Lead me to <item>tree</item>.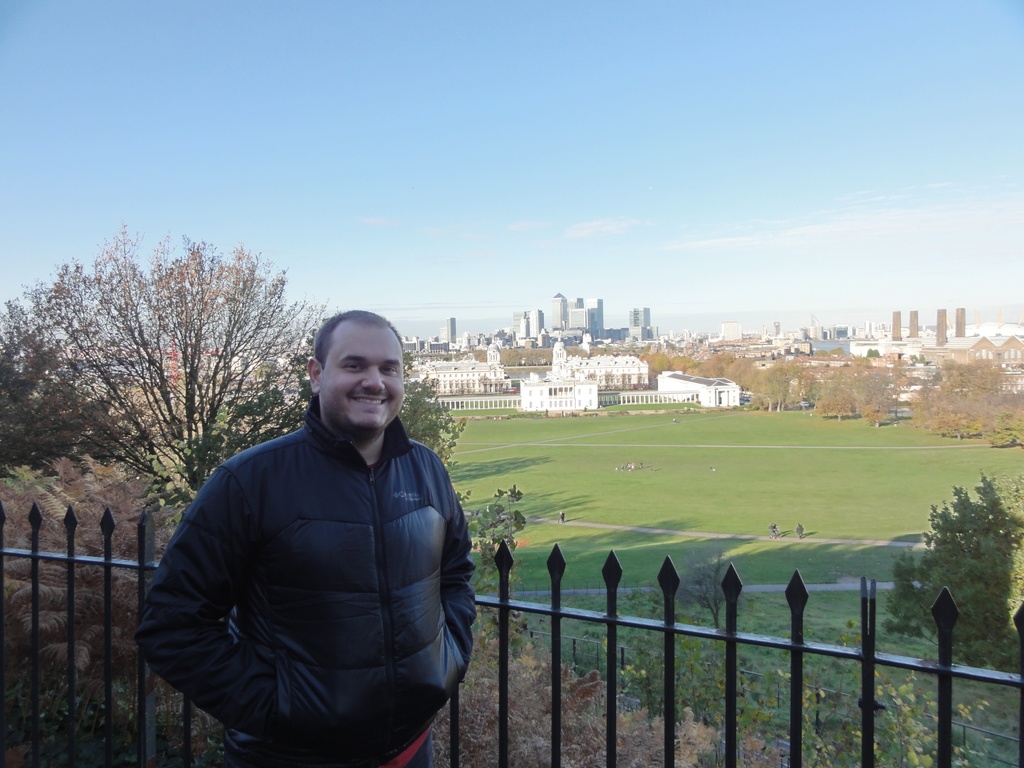
Lead to BBox(0, 217, 324, 502).
